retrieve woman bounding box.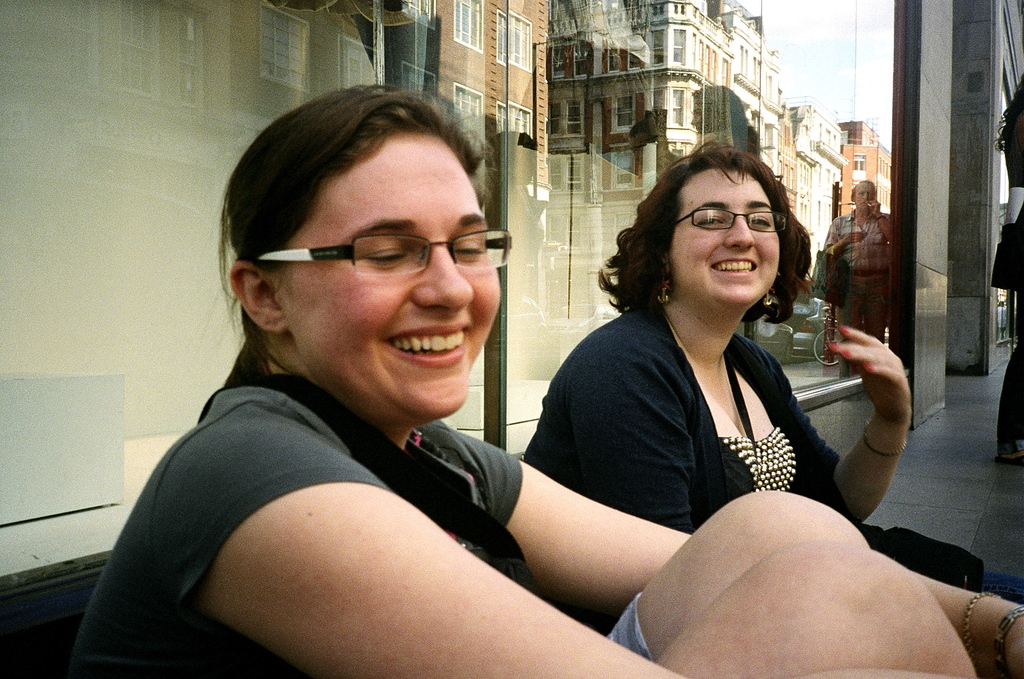
Bounding box: (590, 139, 910, 570).
